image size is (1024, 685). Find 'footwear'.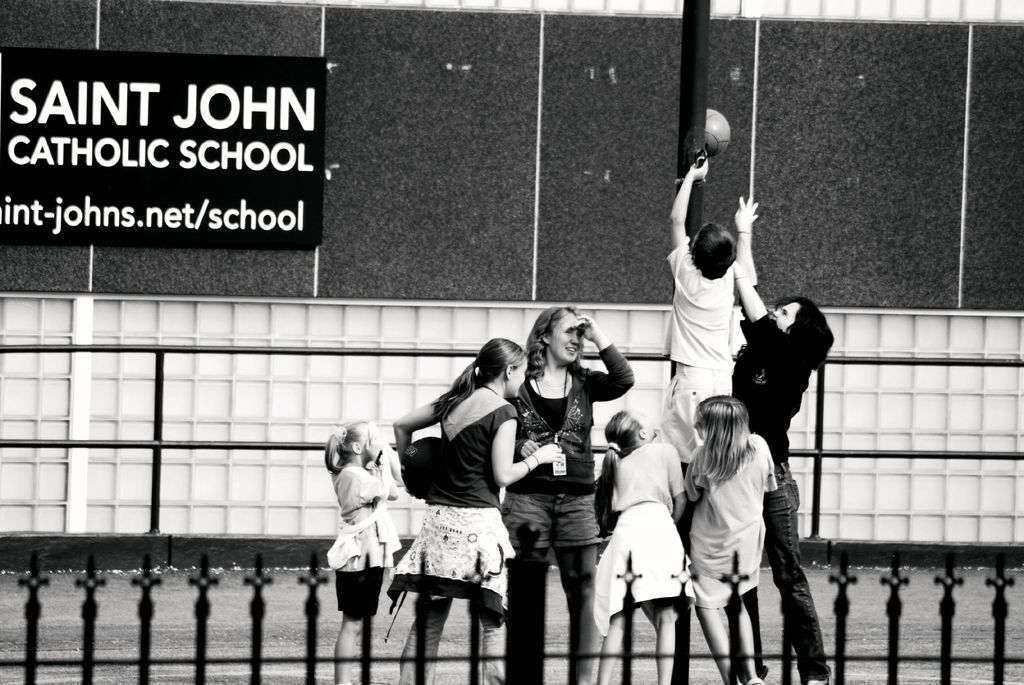
box=[742, 673, 764, 684].
